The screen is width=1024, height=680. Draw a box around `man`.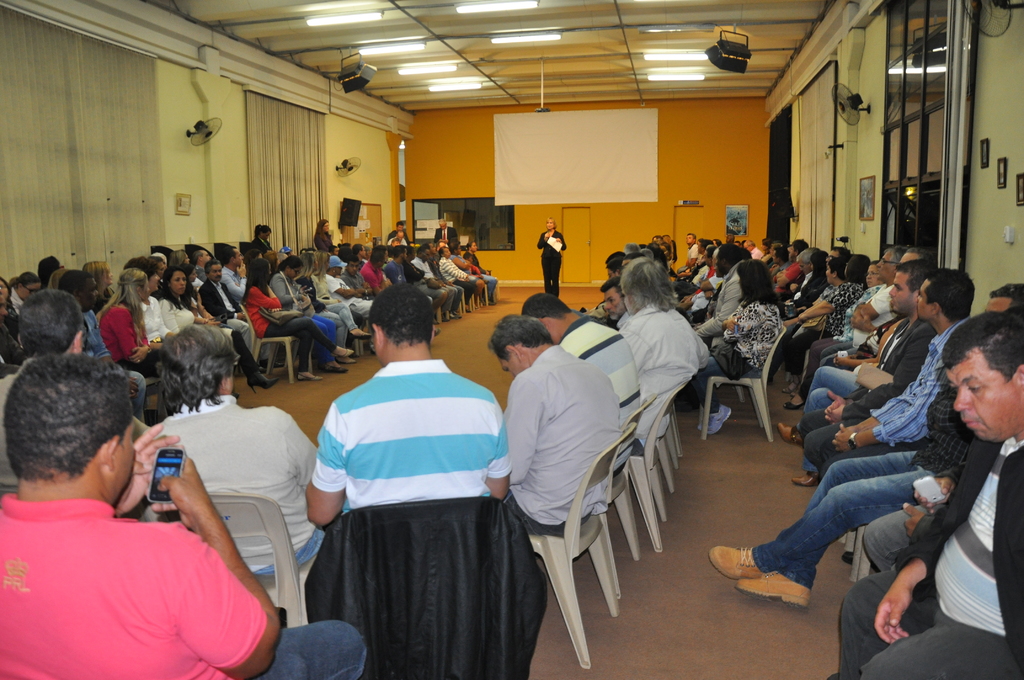
{"x1": 431, "y1": 216, "x2": 465, "y2": 243}.
